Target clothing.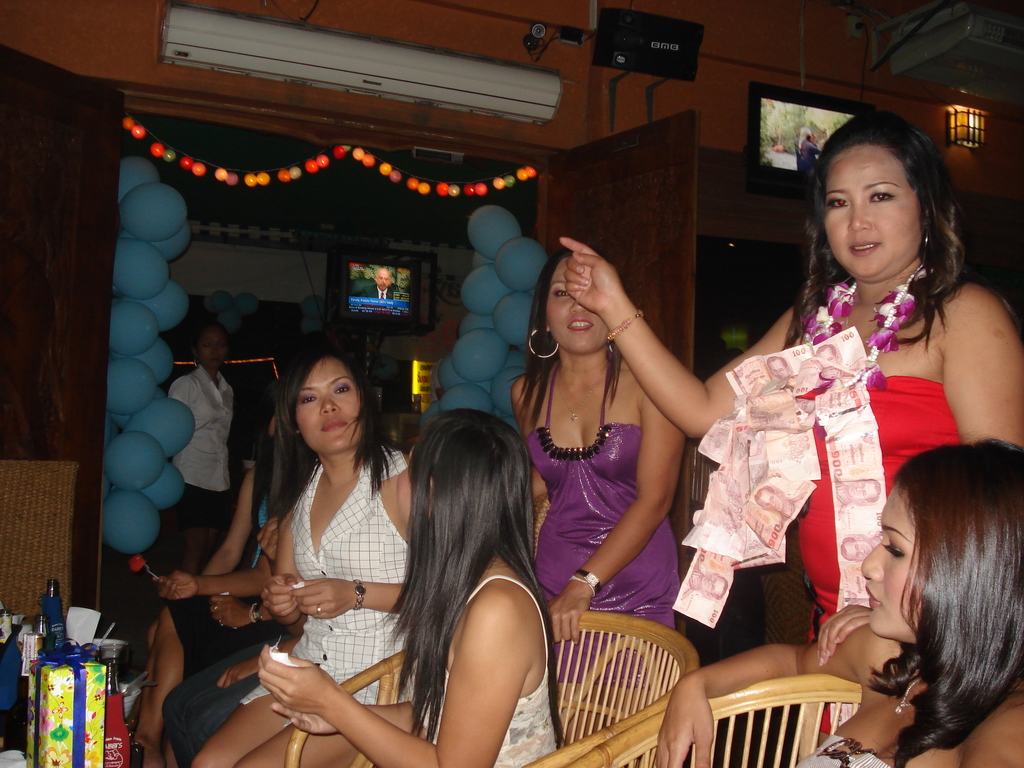
Target region: bbox=(163, 468, 293, 767).
